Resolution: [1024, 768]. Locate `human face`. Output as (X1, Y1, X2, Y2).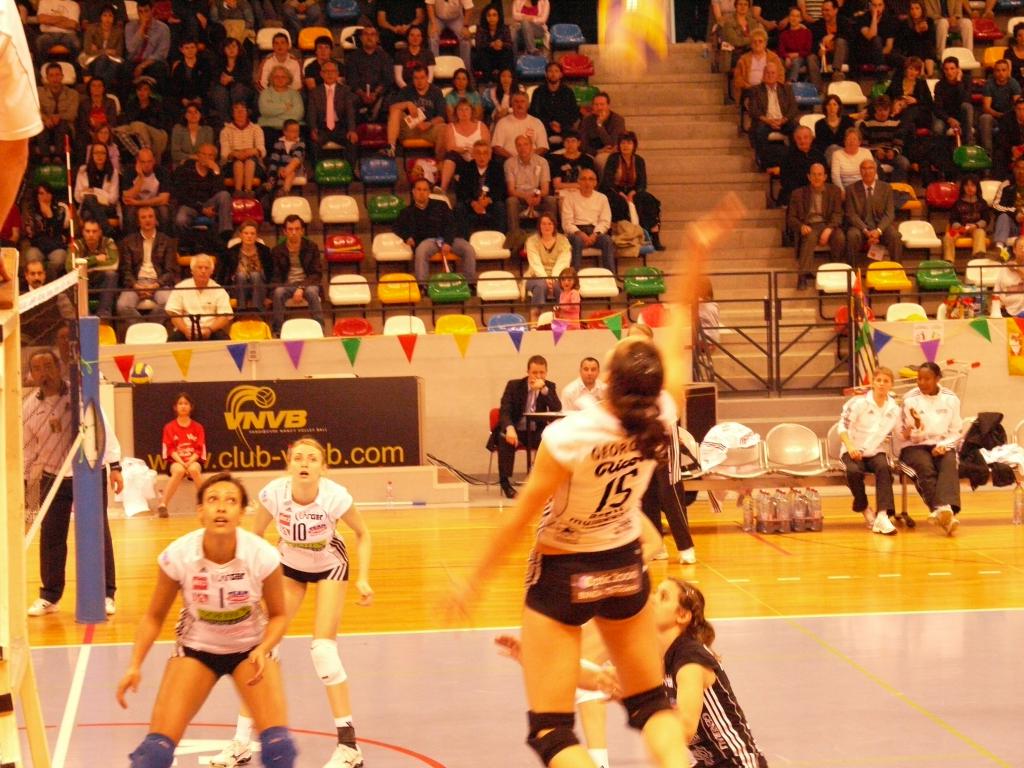
(650, 586, 678, 633).
